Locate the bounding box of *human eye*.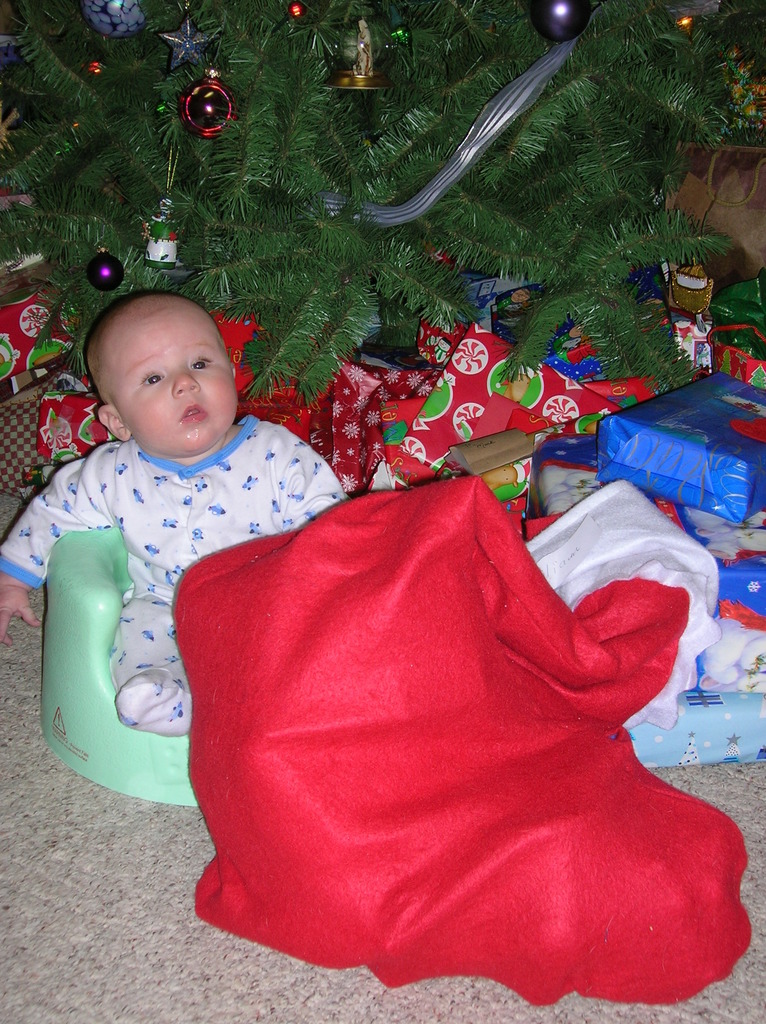
Bounding box: pyautogui.locateOnScreen(138, 374, 163, 391).
